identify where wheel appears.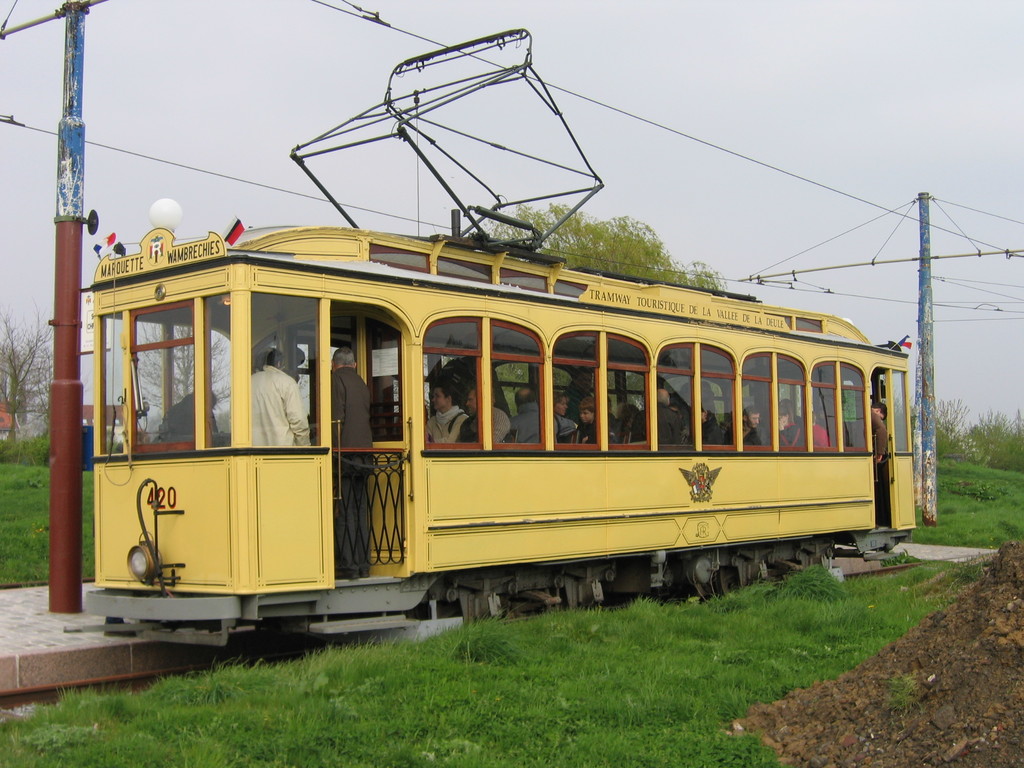
Appears at 716, 566, 737, 595.
